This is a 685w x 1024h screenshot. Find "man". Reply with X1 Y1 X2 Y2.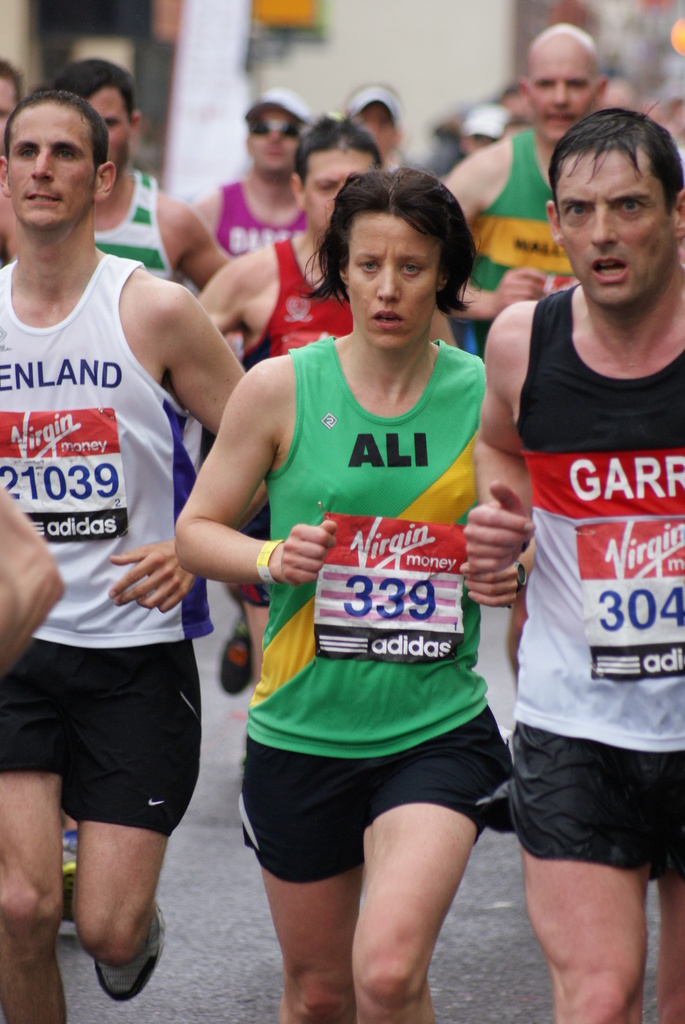
194 87 311 250.
